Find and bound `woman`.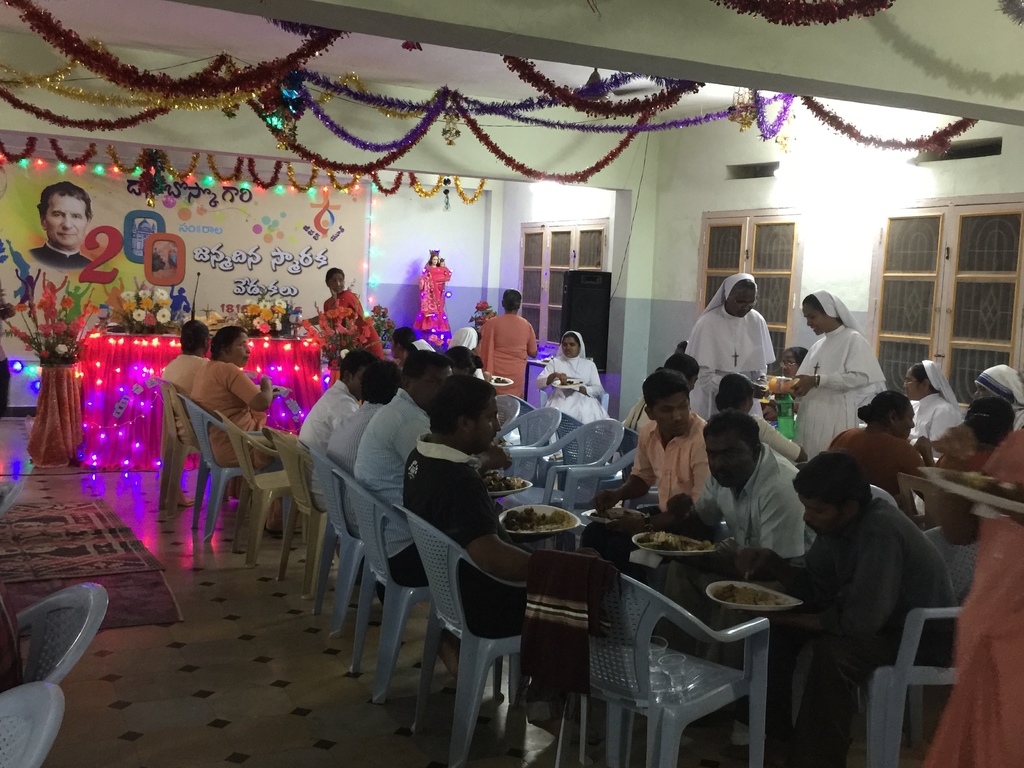
Bound: x1=831 y1=394 x2=936 y2=509.
